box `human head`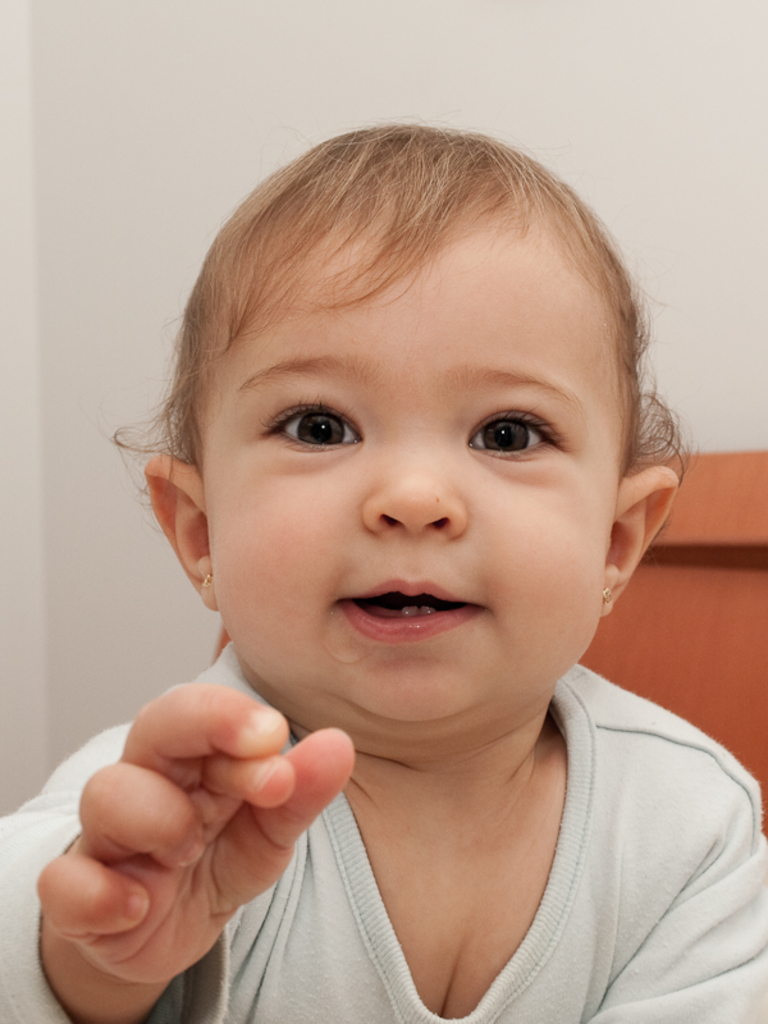
box(148, 108, 675, 678)
